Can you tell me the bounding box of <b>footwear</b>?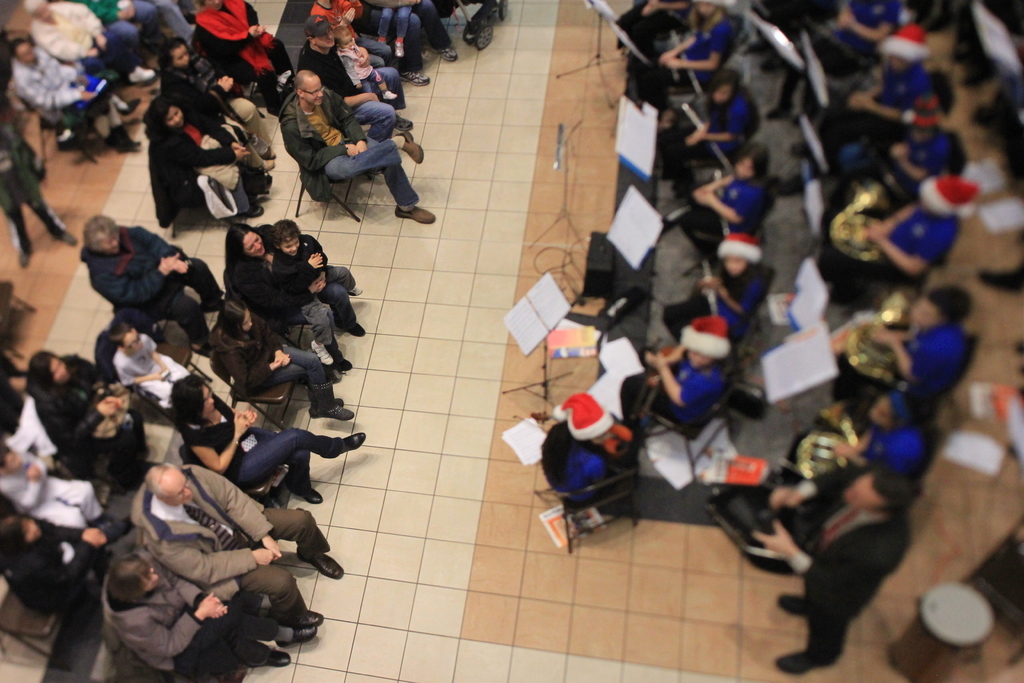
l=328, t=347, r=355, b=372.
